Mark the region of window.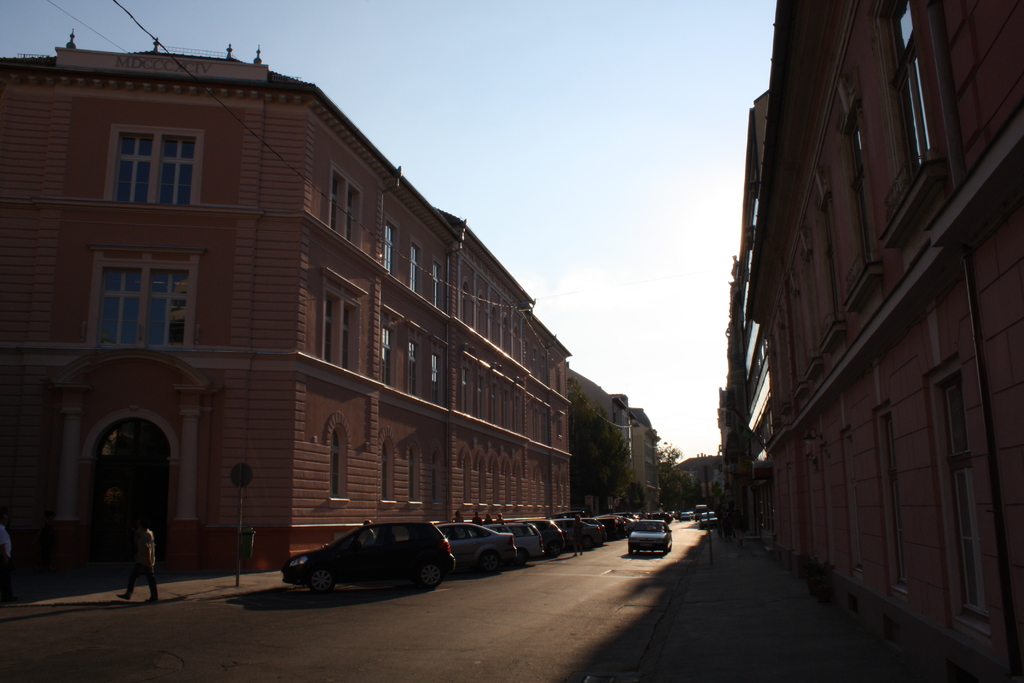
Region: [left=376, top=320, right=390, bottom=383].
